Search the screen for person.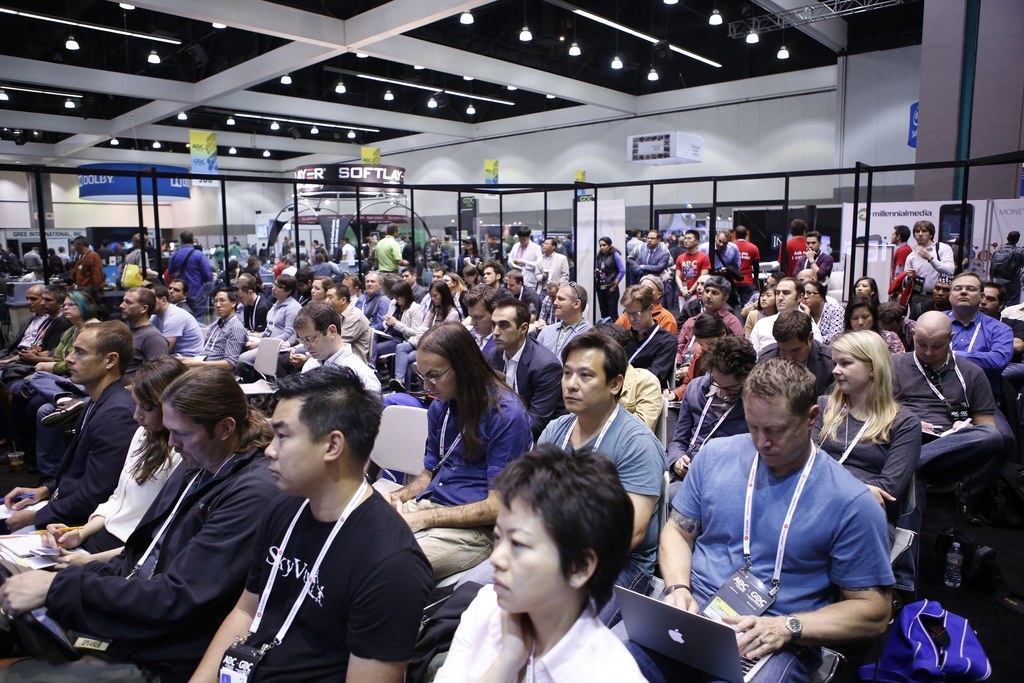
Found at (left=423, top=448, right=648, bottom=682).
